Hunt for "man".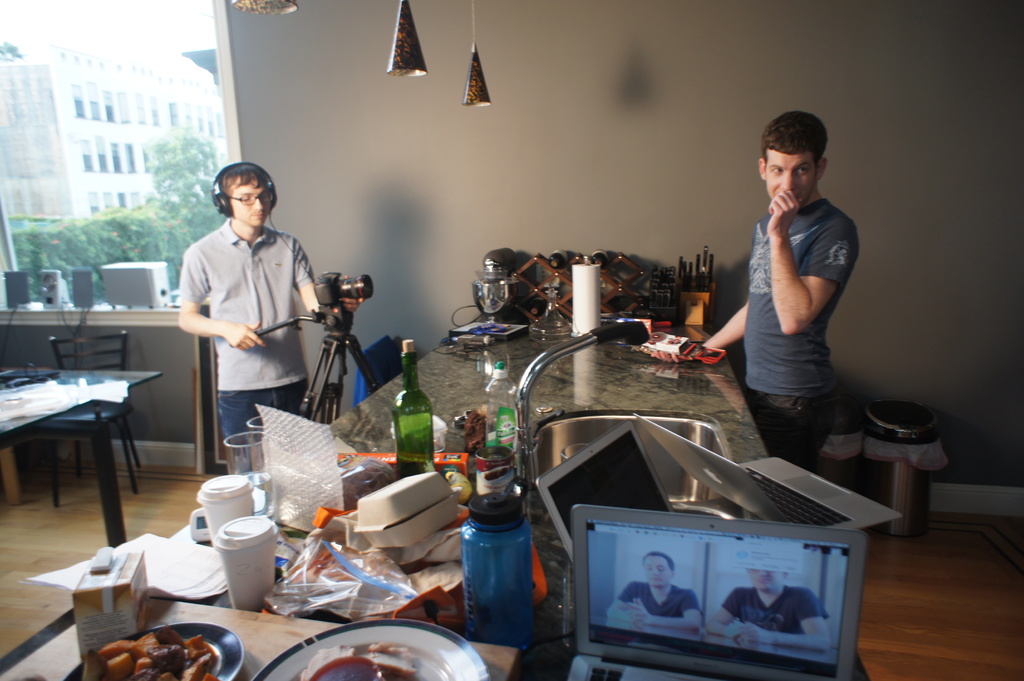
Hunted down at l=180, t=168, r=323, b=464.
